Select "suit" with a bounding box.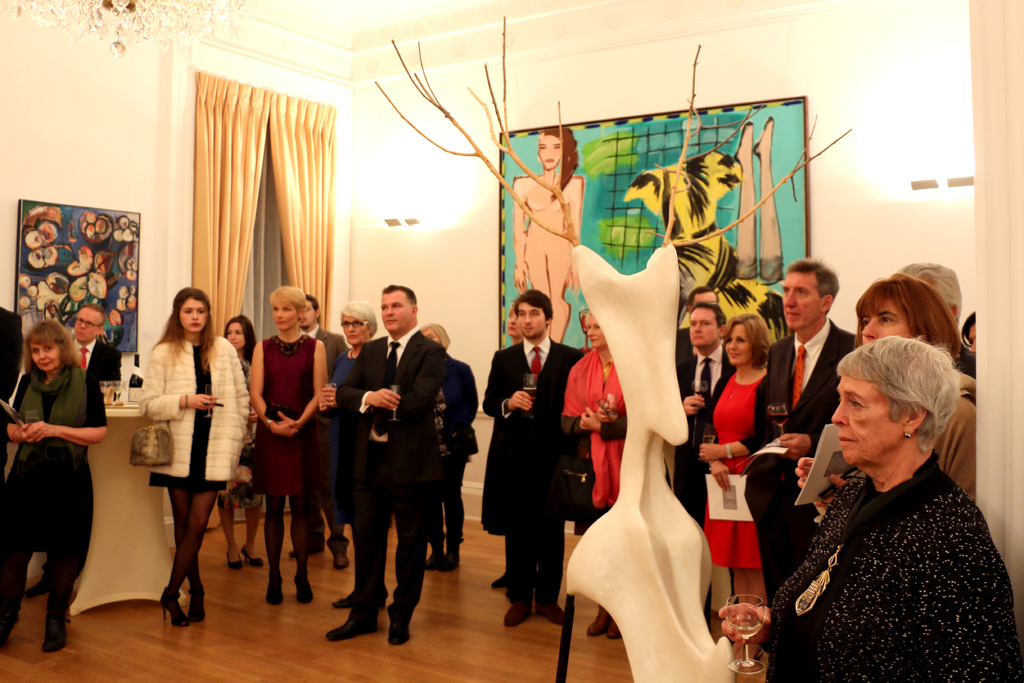
335, 292, 455, 654.
